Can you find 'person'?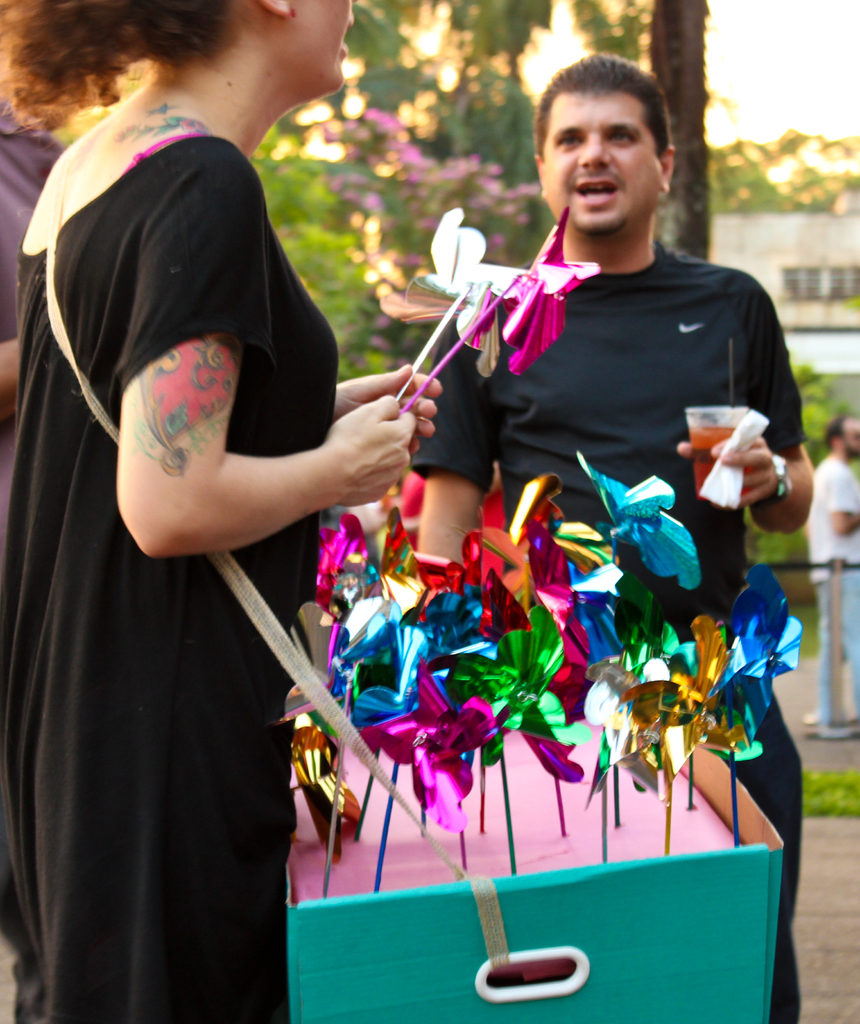
Yes, bounding box: box(802, 404, 859, 739).
